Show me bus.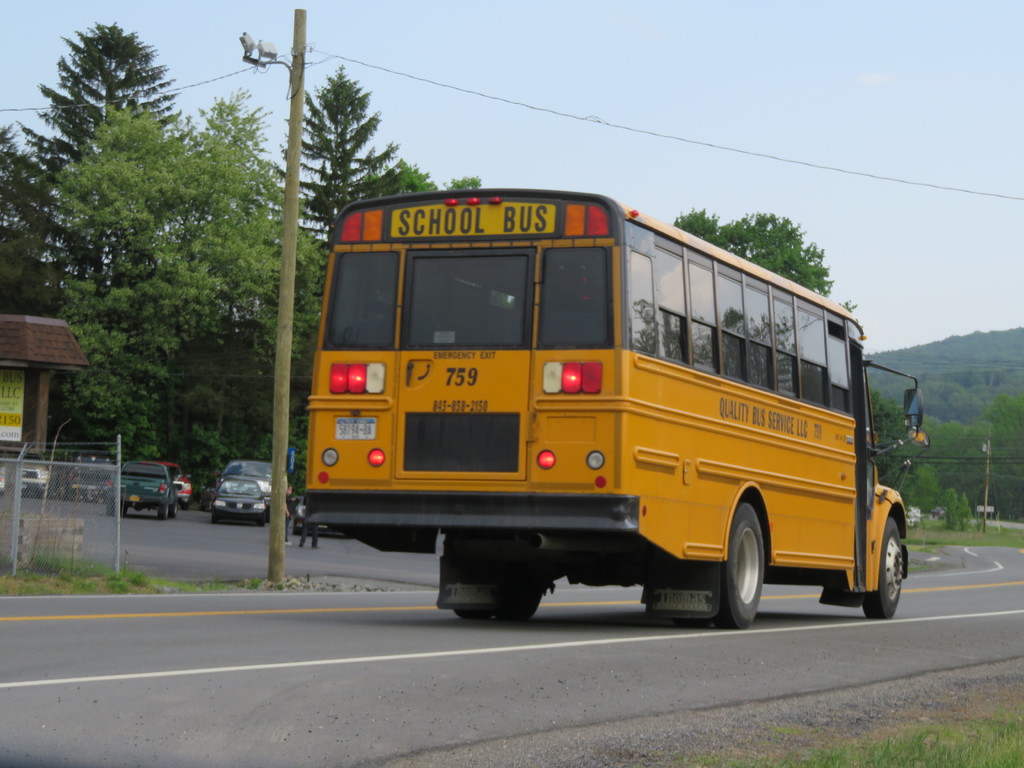
bus is here: {"x1": 301, "y1": 184, "x2": 936, "y2": 637}.
